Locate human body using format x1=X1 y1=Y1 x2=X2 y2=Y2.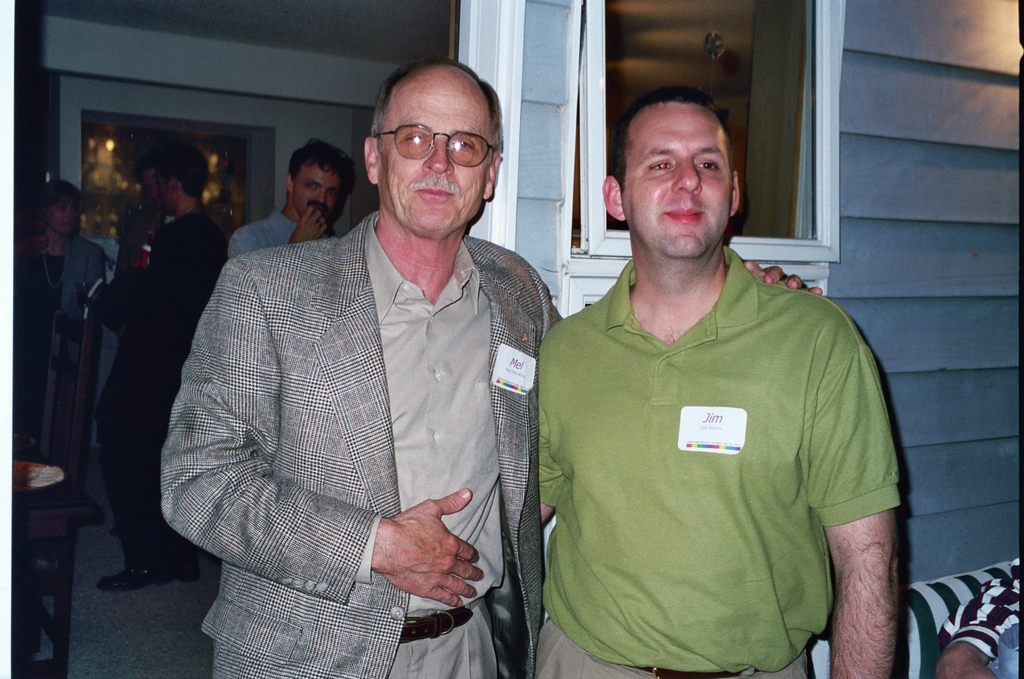
x1=12 y1=226 x2=103 y2=523.
